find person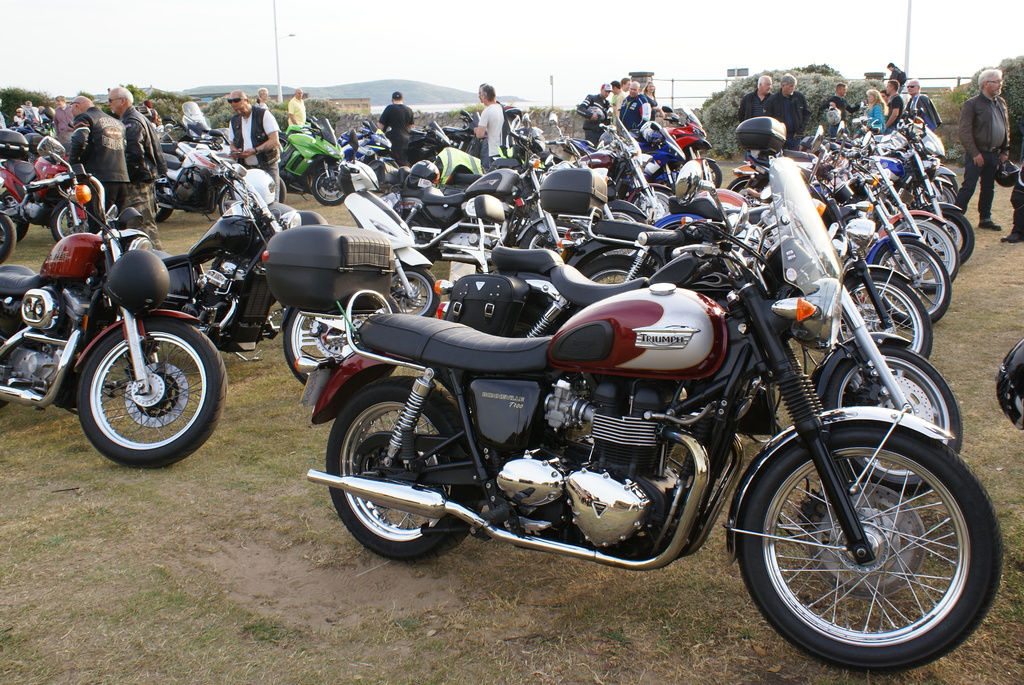
x1=469 y1=86 x2=504 y2=175
